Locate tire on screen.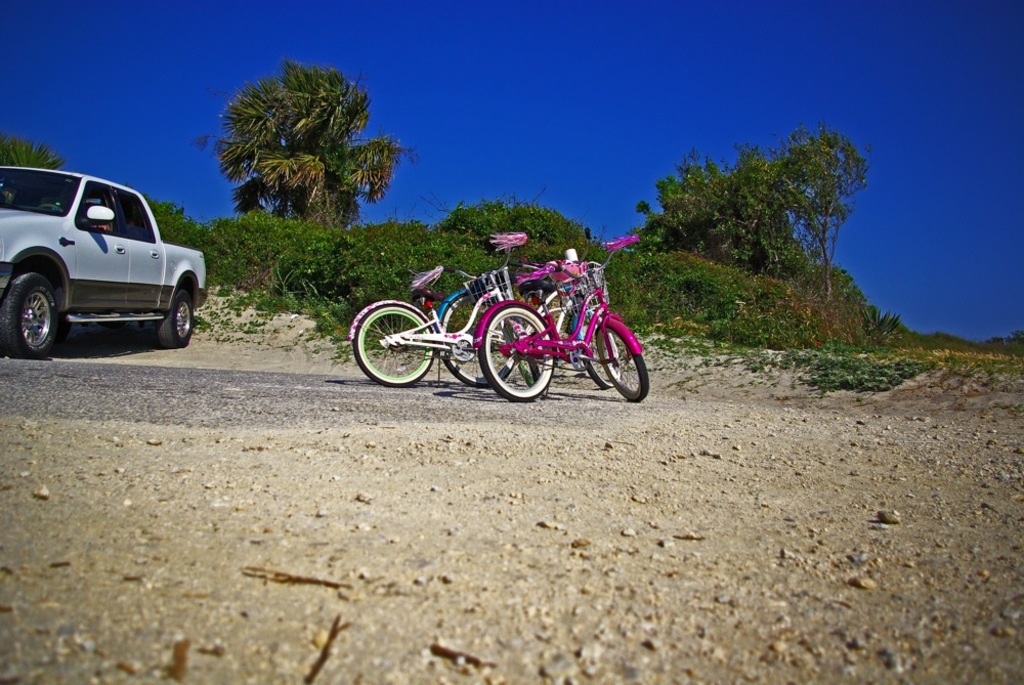
On screen at region(156, 283, 191, 348).
